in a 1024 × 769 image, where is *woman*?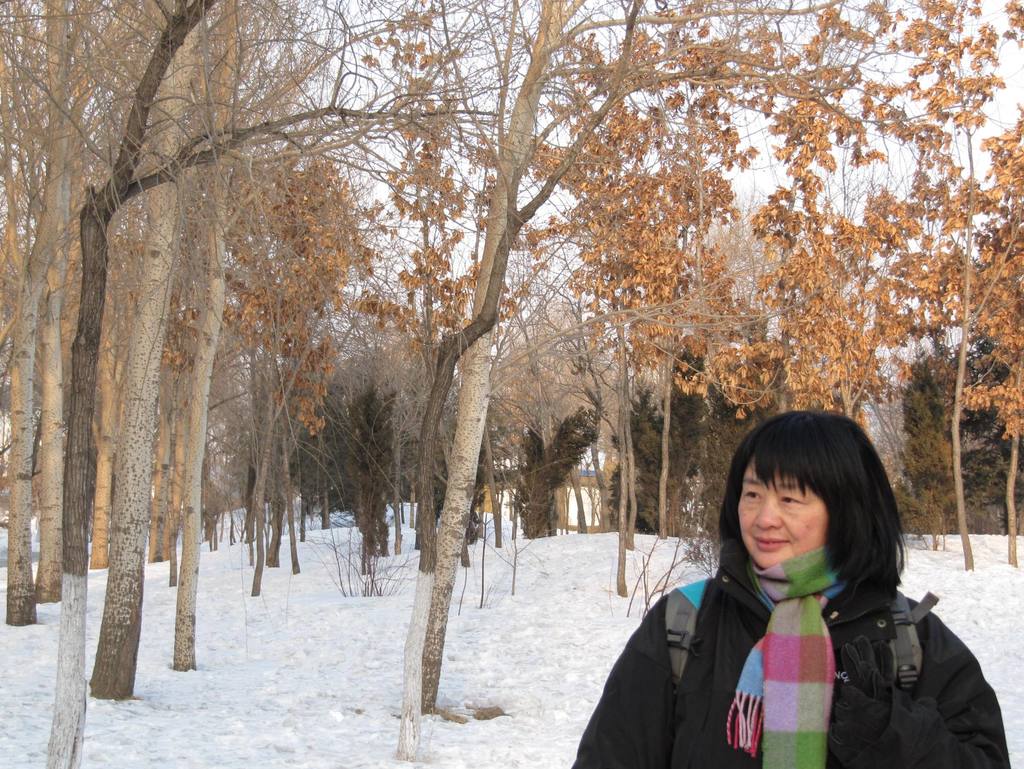
bbox(580, 410, 1006, 768).
